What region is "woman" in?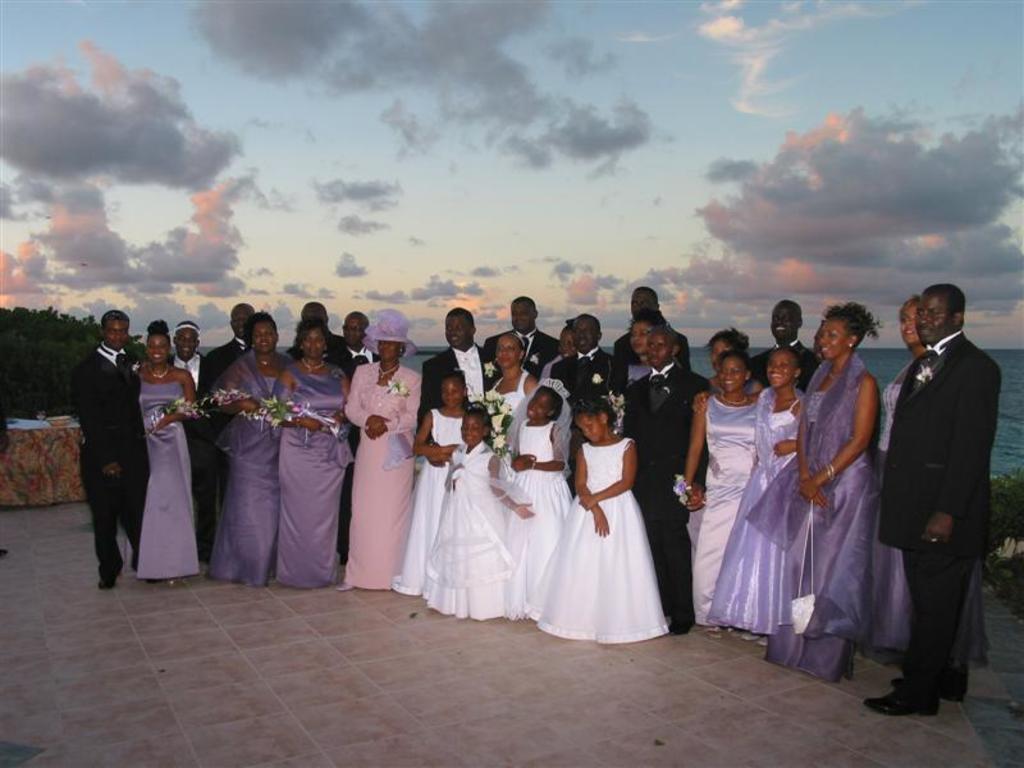
{"x1": 343, "y1": 310, "x2": 425, "y2": 591}.
